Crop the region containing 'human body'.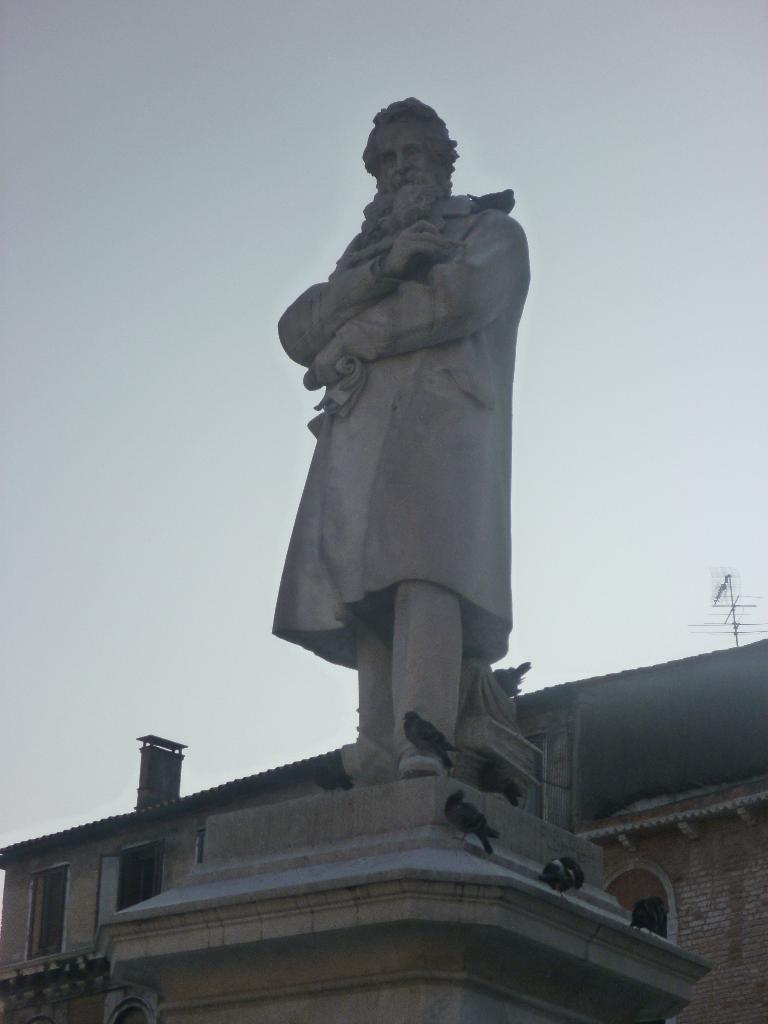
Crop region: (x1=250, y1=66, x2=554, y2=790).
